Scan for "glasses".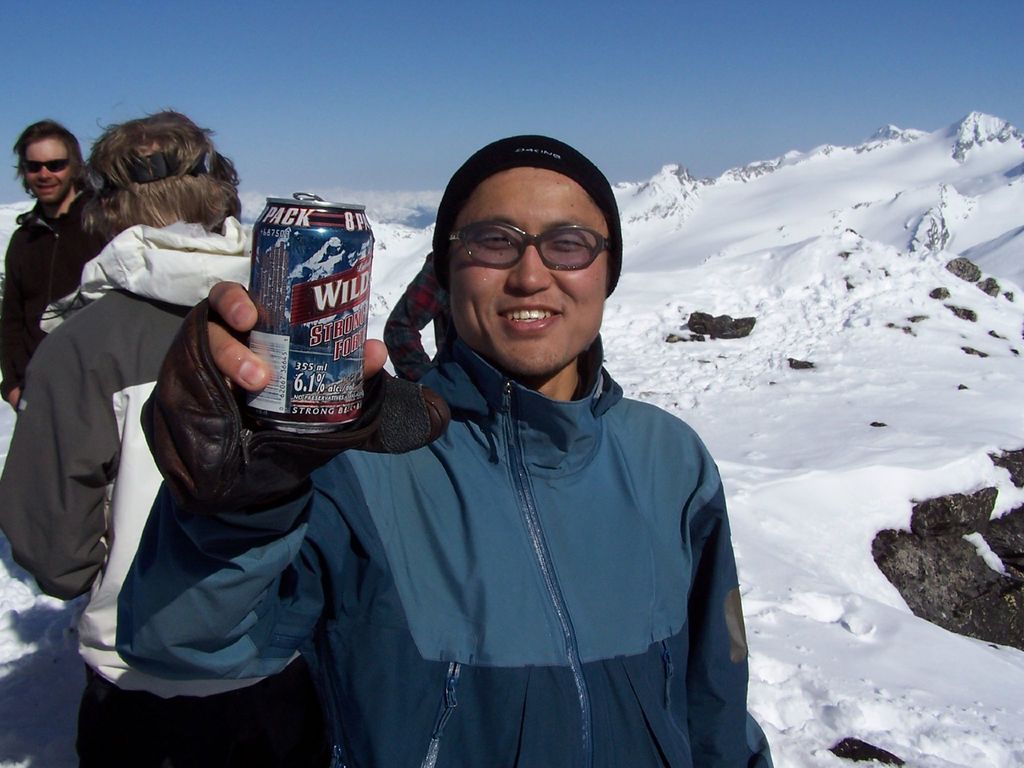
Scan result: box=[428, 213, 599, 275].
